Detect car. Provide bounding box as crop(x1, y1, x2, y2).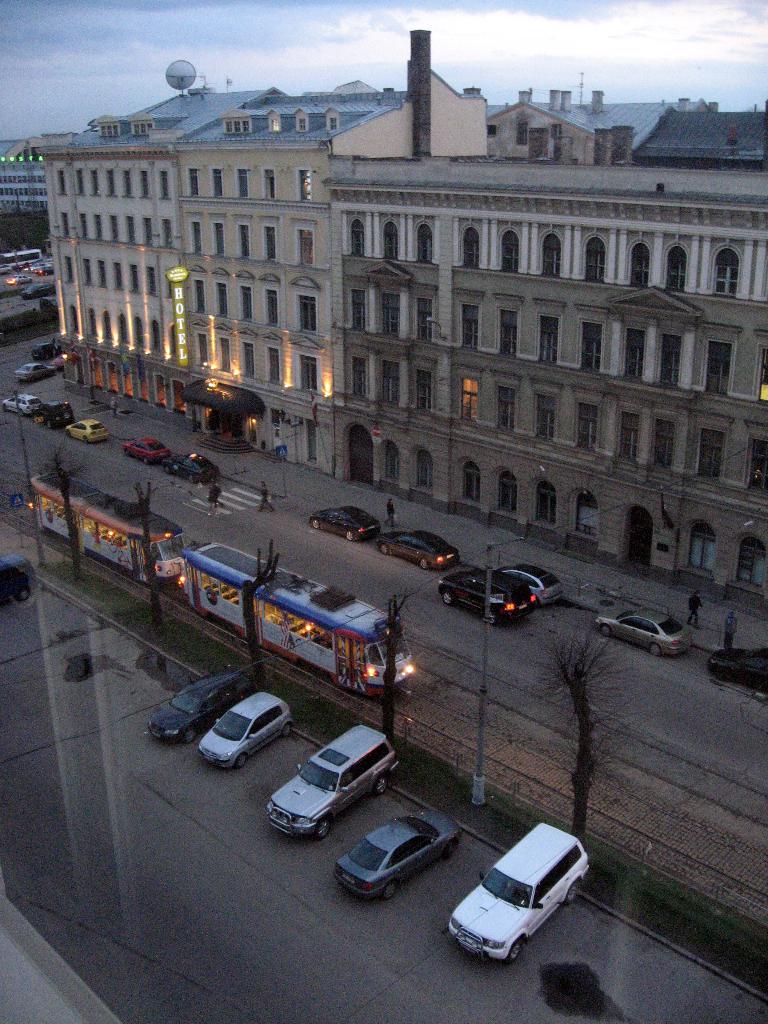
crop(13, 359, 55, 382).
